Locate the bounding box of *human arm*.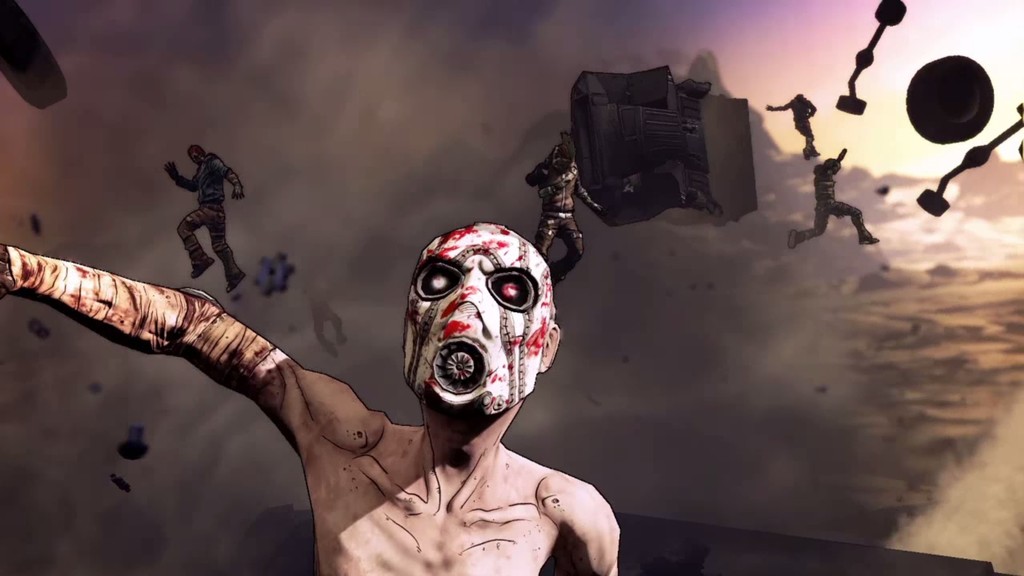
Bounding box: bbox(524, 152, 553, 183).
